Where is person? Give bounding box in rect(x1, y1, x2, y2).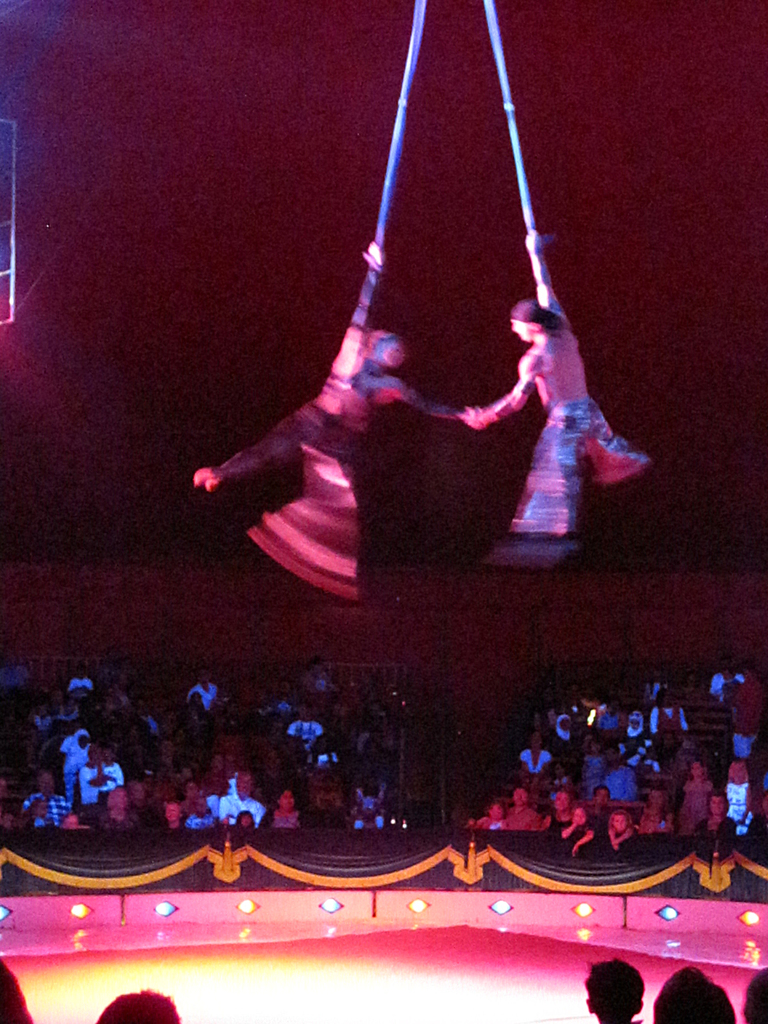
rect(453, 228, 636, 550).
